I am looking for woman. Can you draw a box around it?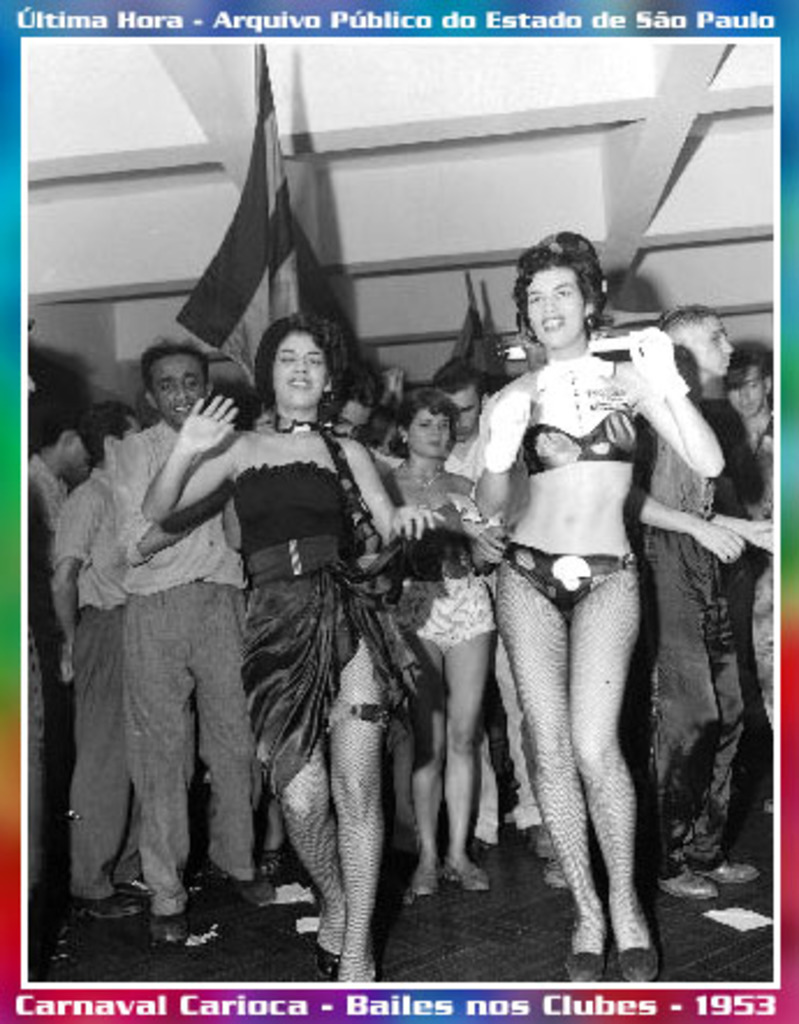
Sure, the bounding box is {"x1": 134, "y1": 310, "x2": 433, "y2": 982}.
